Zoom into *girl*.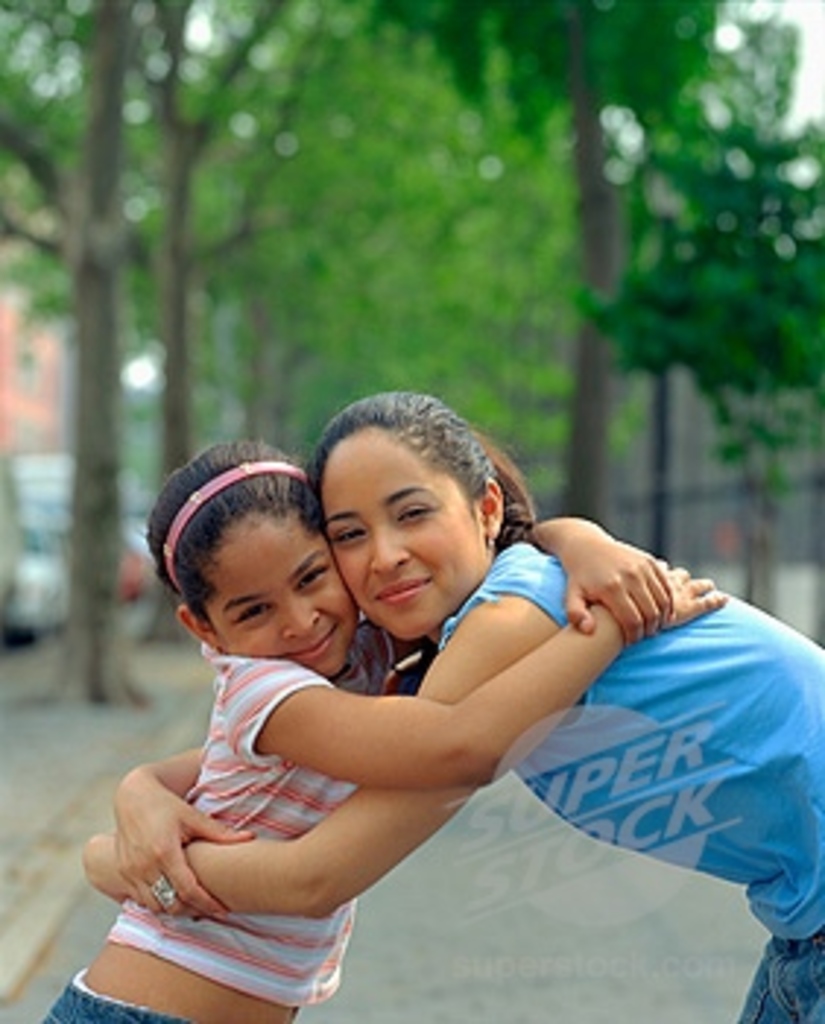
Zoom target: x1=44, y1=442, x2=726, y2=1021.
